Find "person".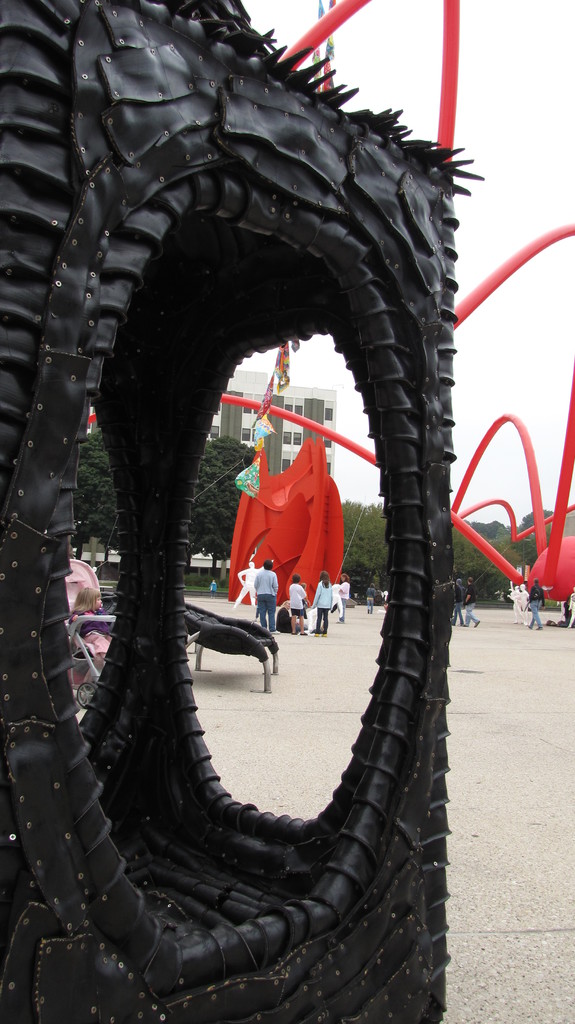
<region>301, 584, 309, 613</region>.
